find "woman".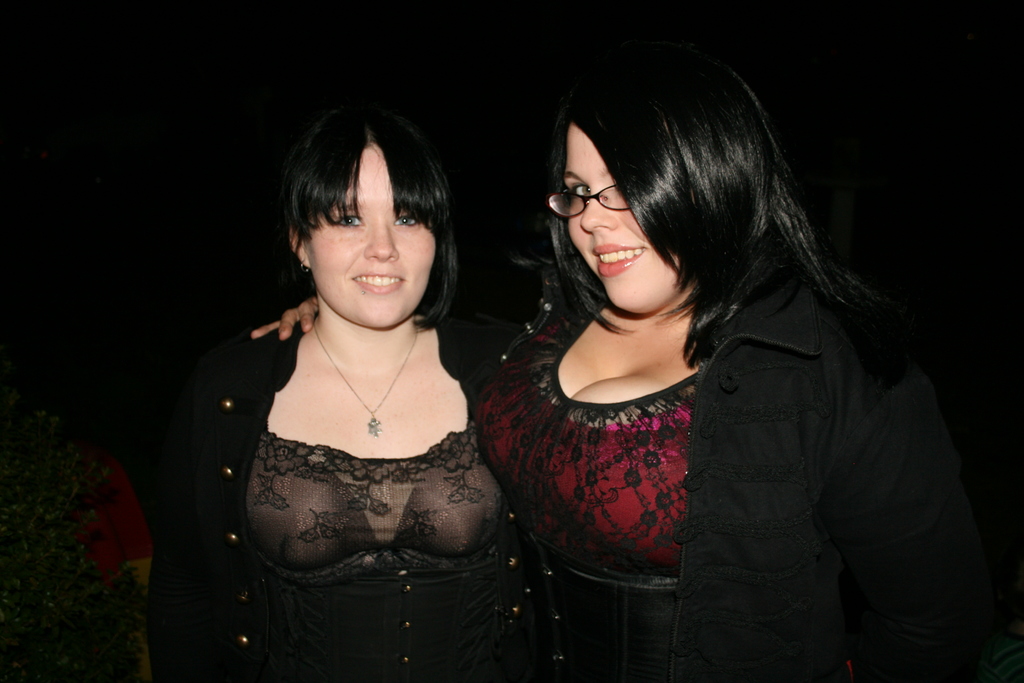
(235,1,1015,682).
